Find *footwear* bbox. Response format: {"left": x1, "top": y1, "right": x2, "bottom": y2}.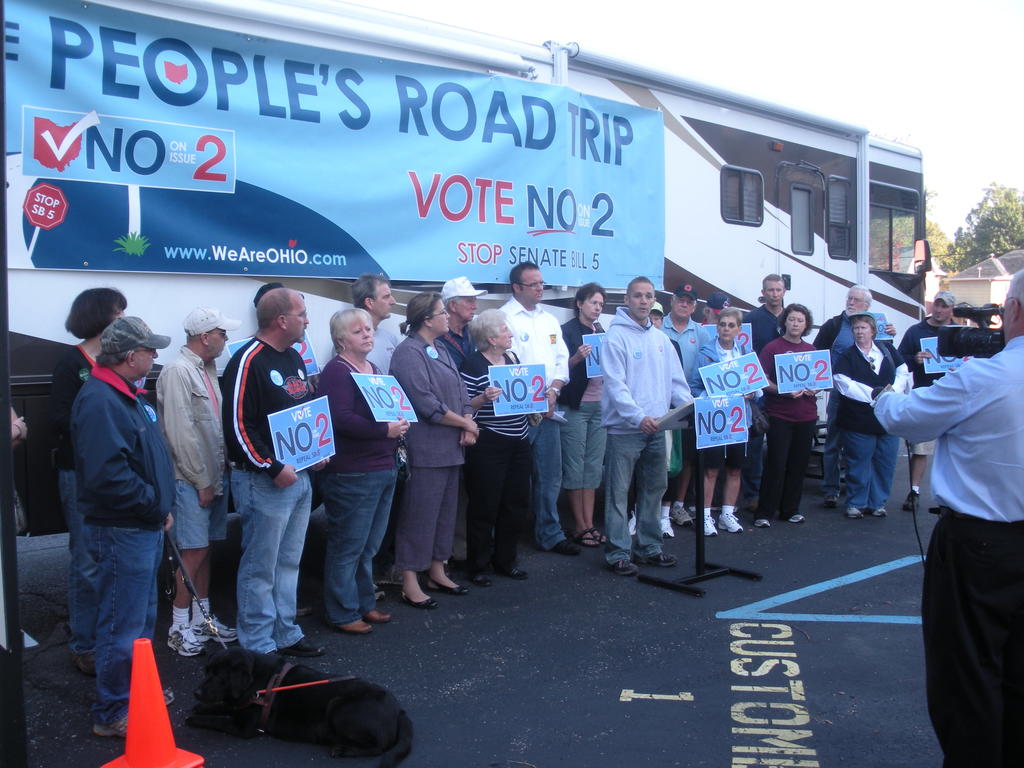
{"left": 900, "top": 489, "right": 920, "bottom": 511}.
